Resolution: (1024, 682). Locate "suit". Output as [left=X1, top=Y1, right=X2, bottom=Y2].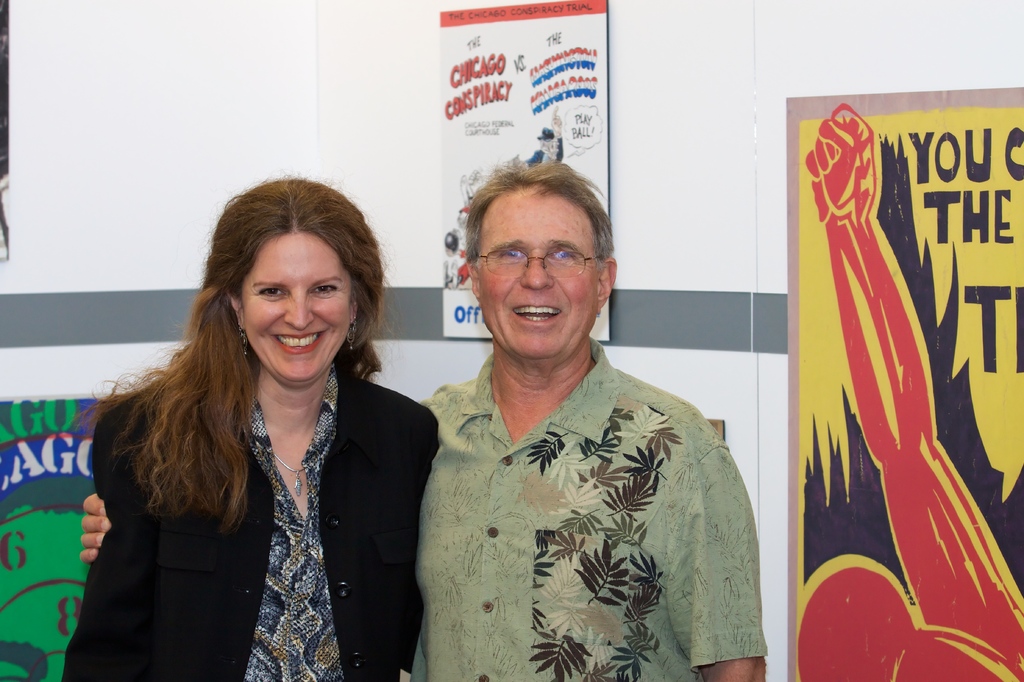
[left=59, top=367, right=439, bottom=681].
